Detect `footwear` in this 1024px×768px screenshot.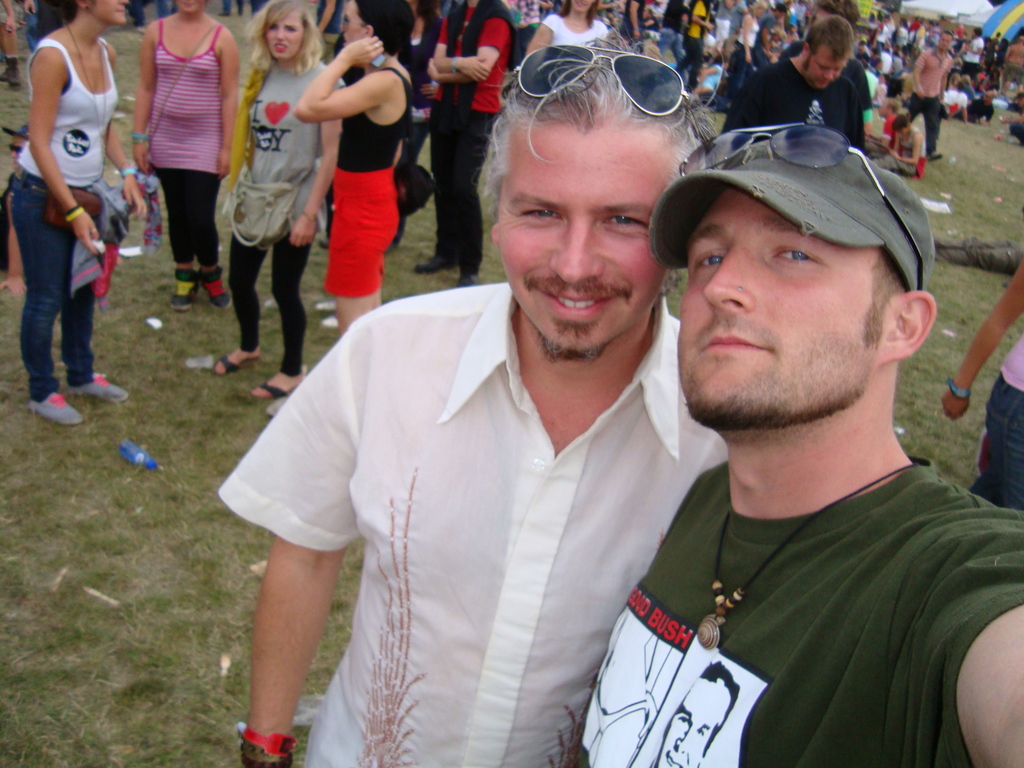
Detection: 413 255 456 274.
